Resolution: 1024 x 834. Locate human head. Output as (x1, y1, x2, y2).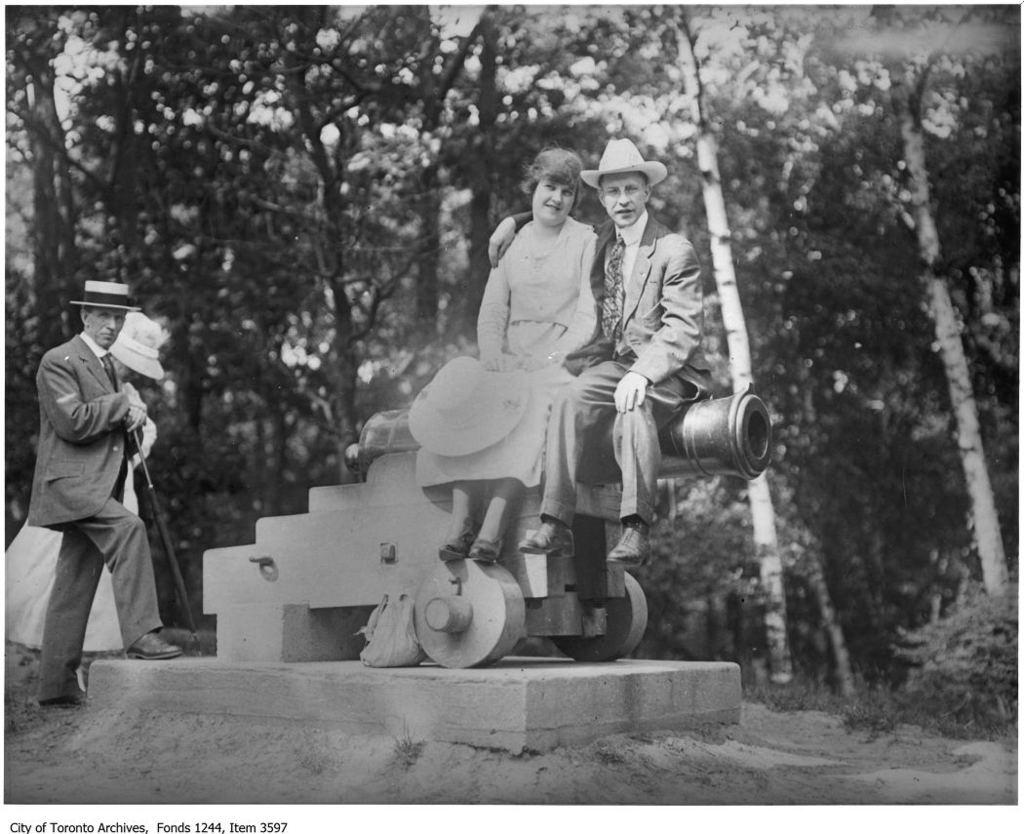
(81, 298, 134, 348).
